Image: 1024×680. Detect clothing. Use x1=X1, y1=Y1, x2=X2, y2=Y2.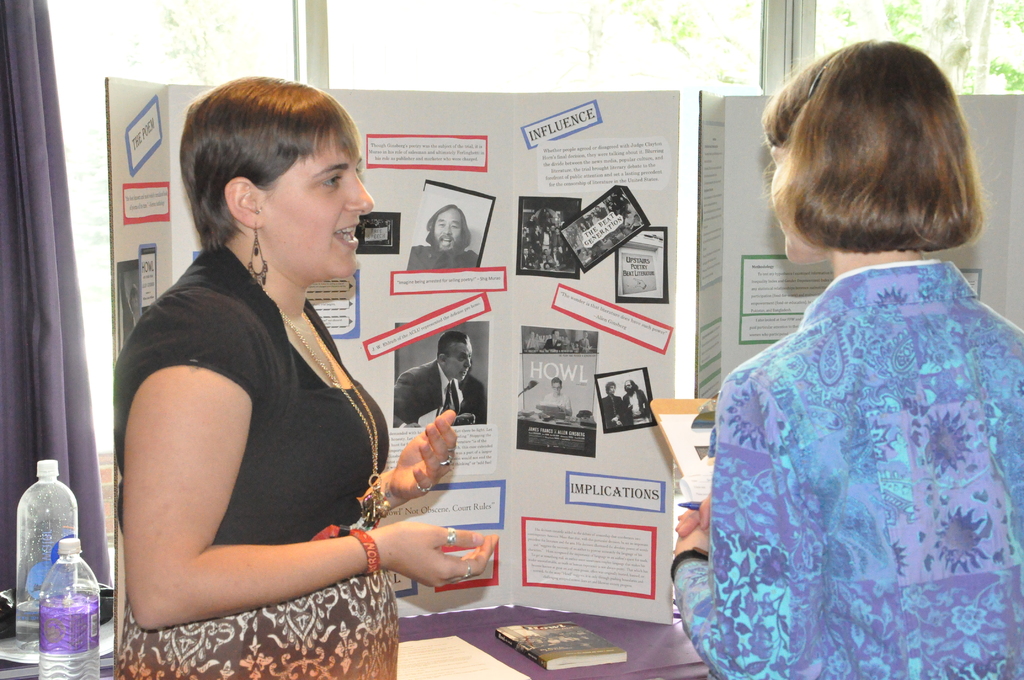
x1=115, y1=228, x2=437, y2=679.
